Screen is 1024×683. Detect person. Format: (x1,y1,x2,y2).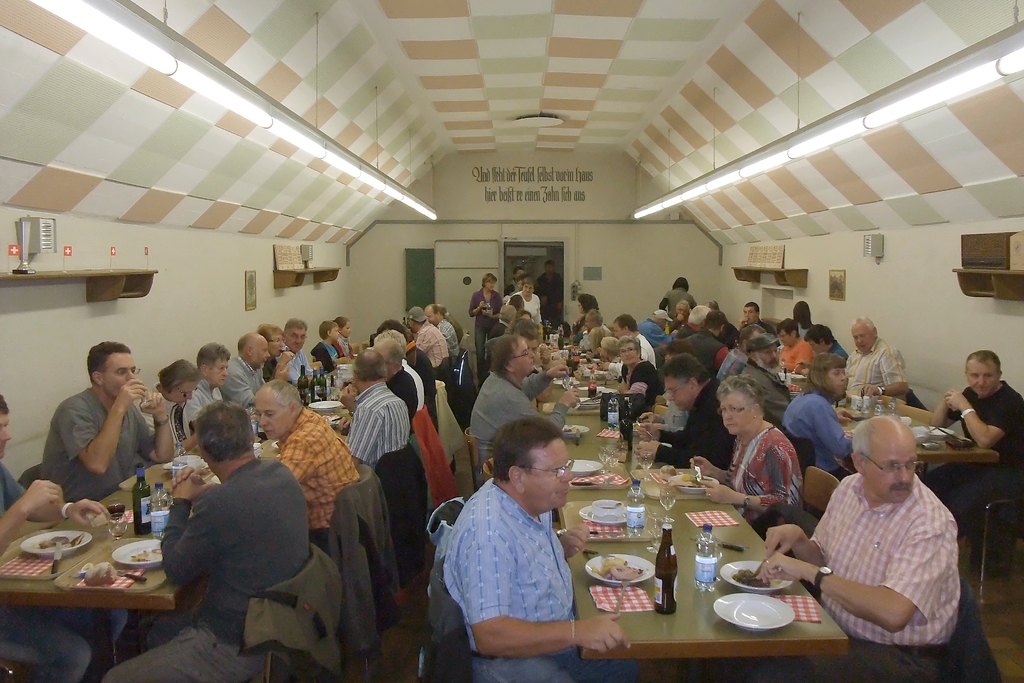
(310,319,339,372).
